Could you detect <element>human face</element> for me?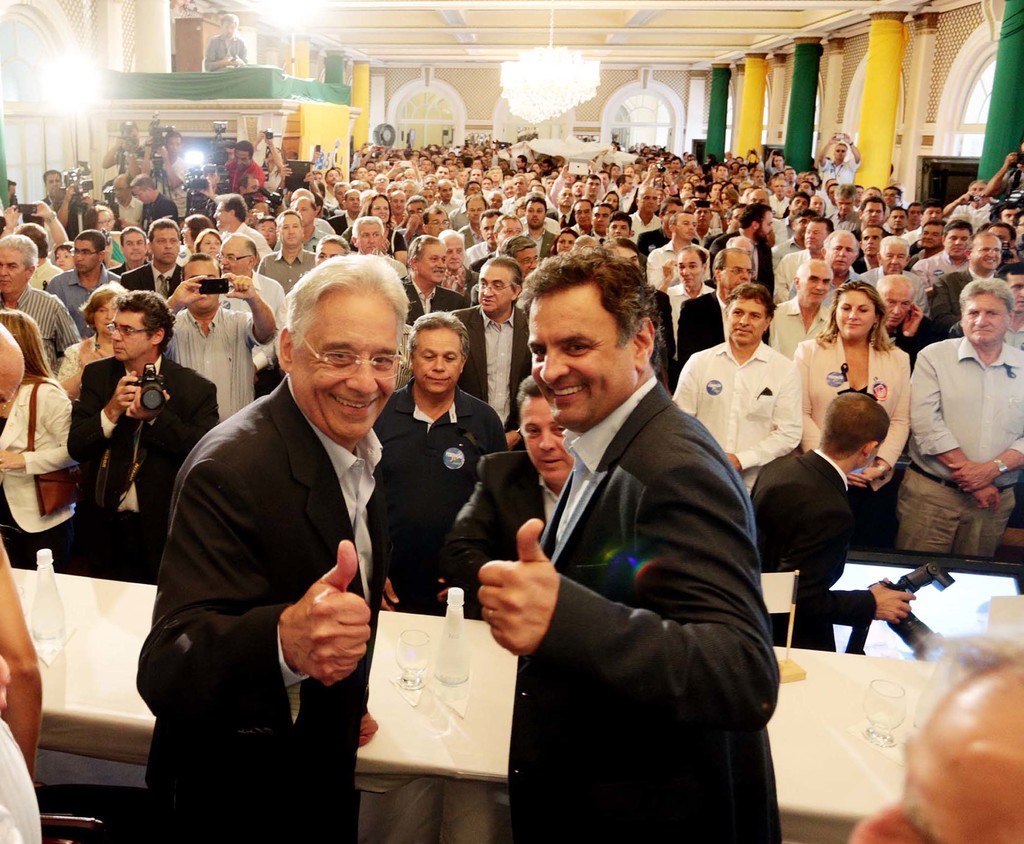
Detection result: [left=693, top=208, right=709, bottom=227].
